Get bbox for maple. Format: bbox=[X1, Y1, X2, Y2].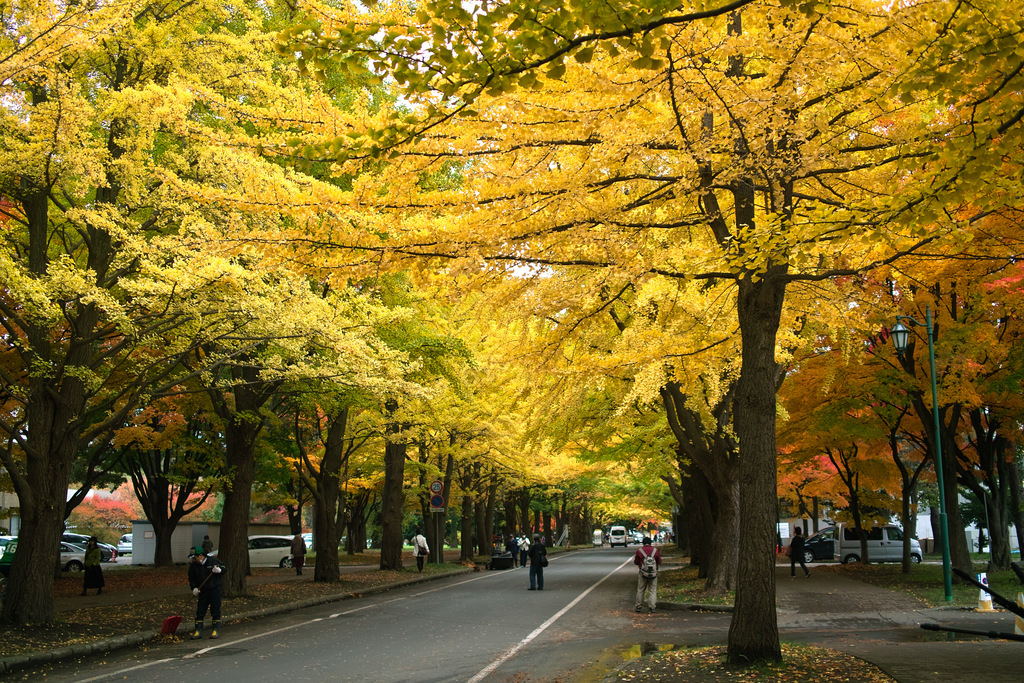
bbox=[378, 391, 407, 563].
